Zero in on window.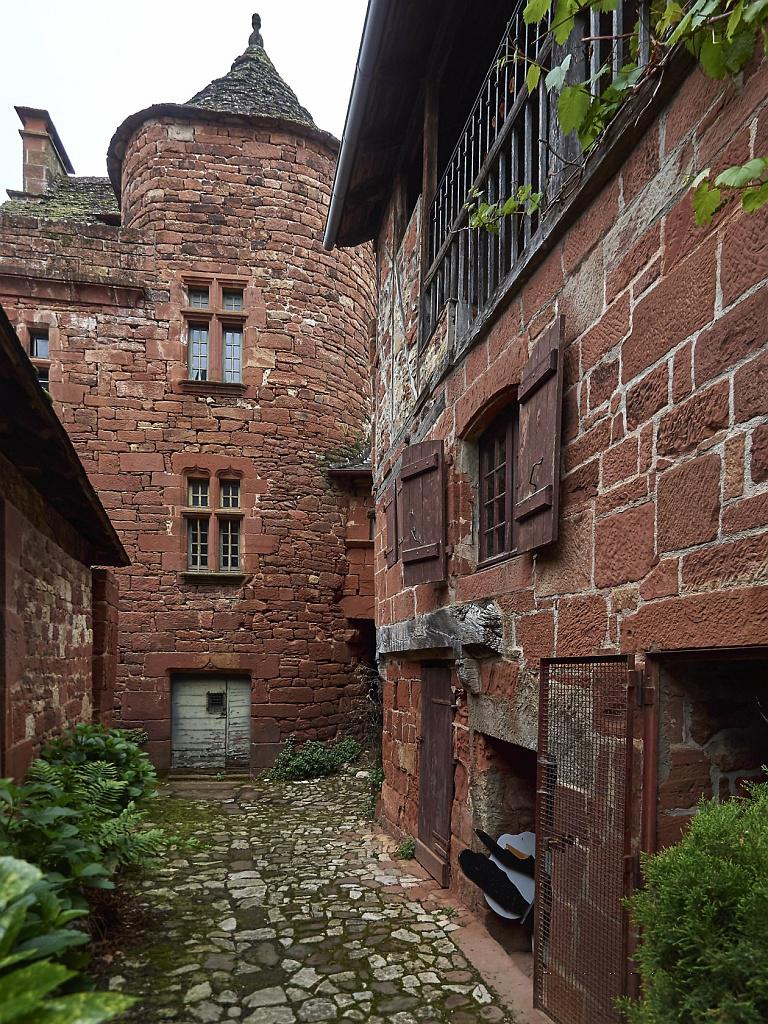
Zeroed in: [x1=29, y1=328, x2=47, y2=390].
